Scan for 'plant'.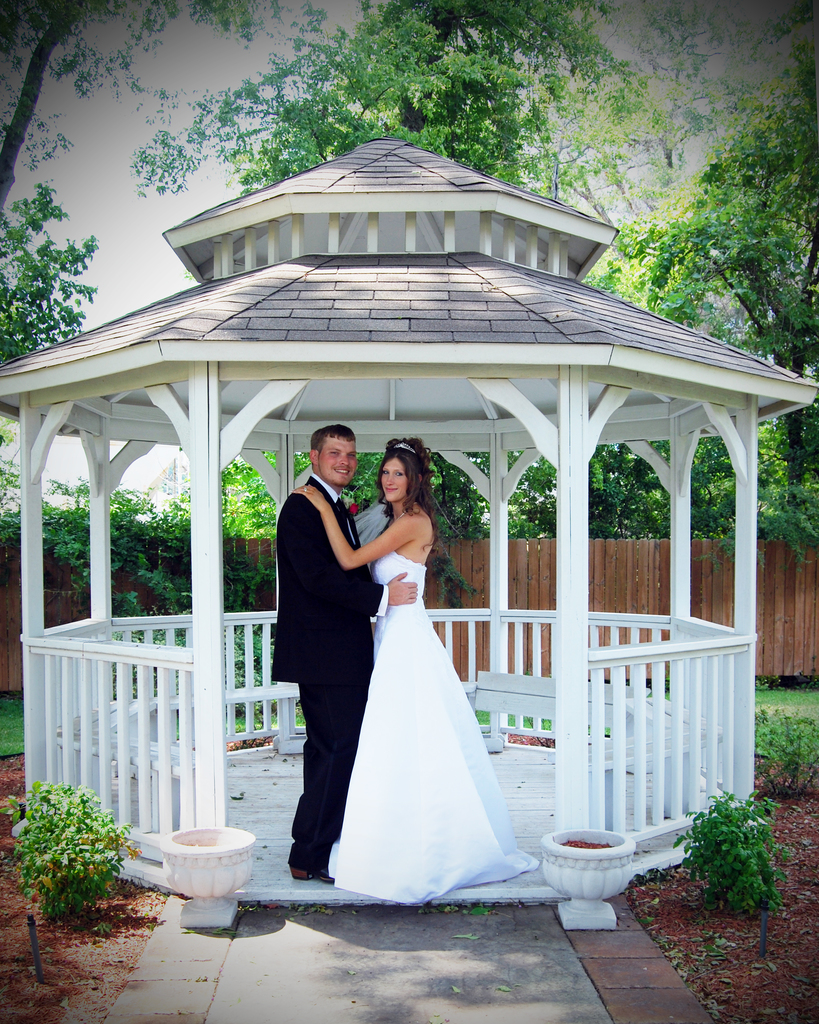
Scan result: bbox=(0, 758, 137, 932).
